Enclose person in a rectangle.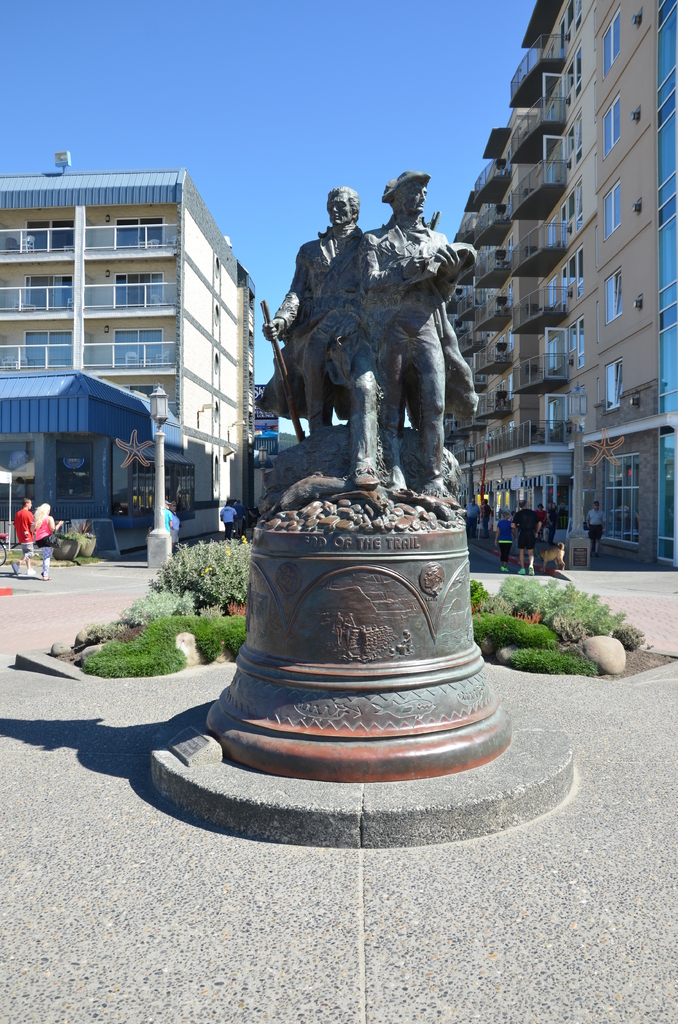
464, 495, 479, 539.
